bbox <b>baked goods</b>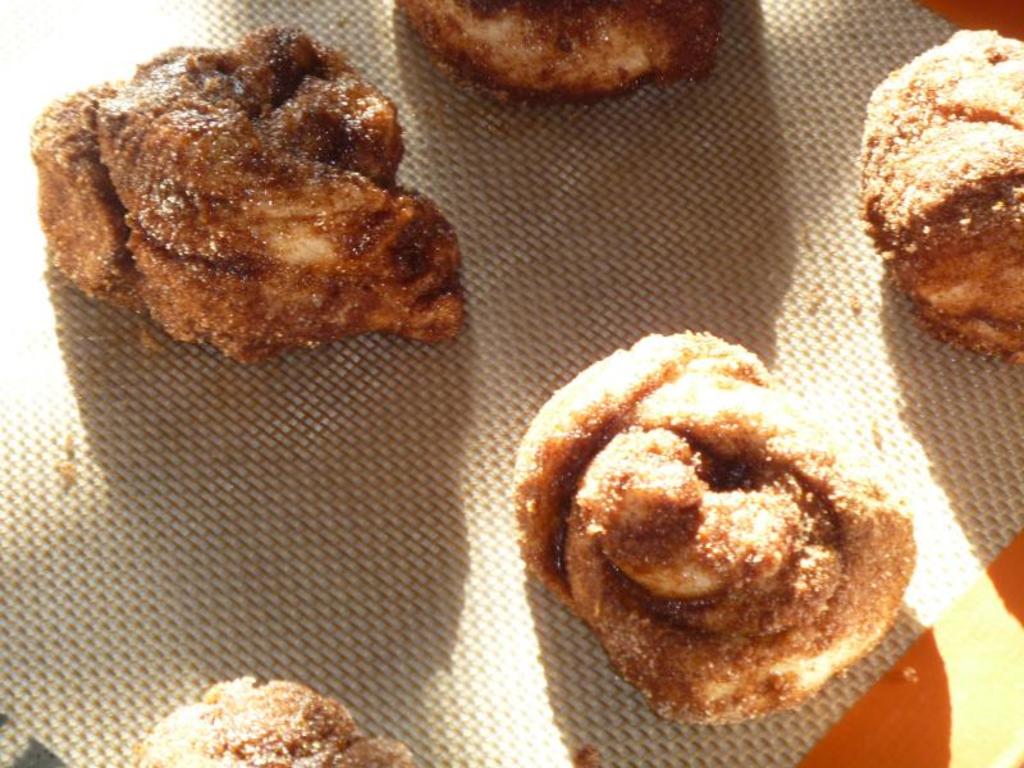
<box>508,328,914,723</box>
